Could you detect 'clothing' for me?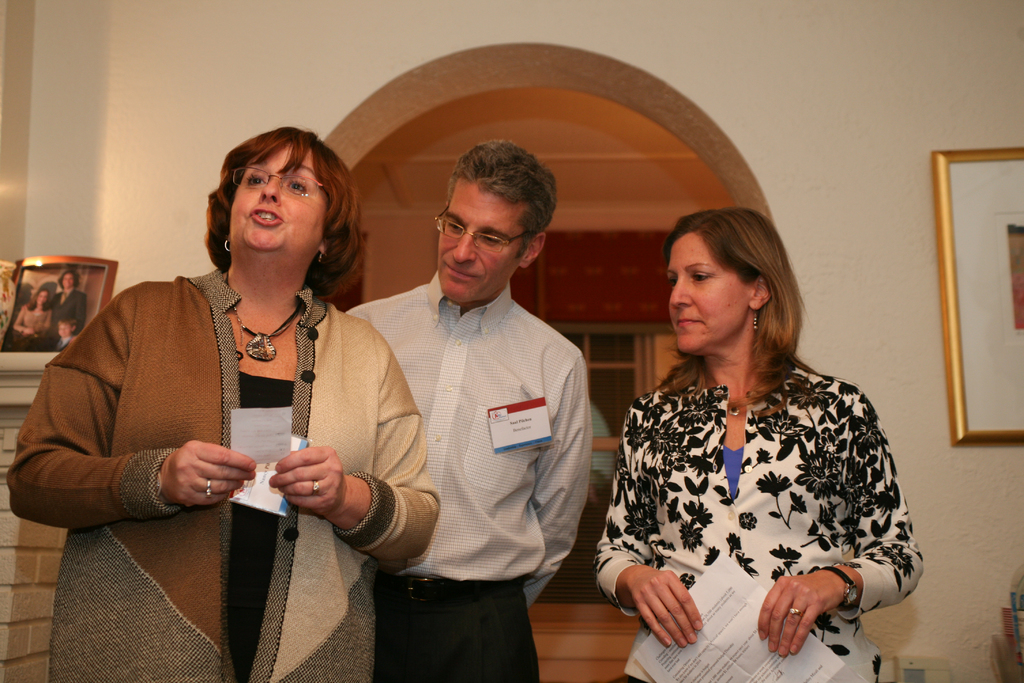
Detection result: l=346, t=272, r=591, b=682.
